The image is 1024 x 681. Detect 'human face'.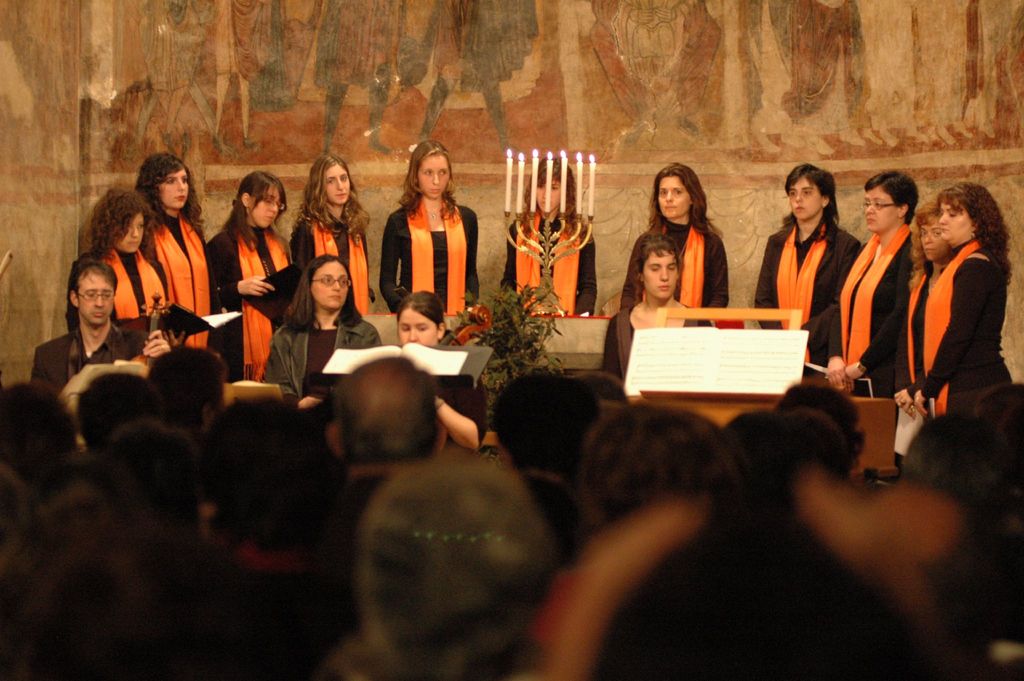
Detection: 113 214 147 252.
